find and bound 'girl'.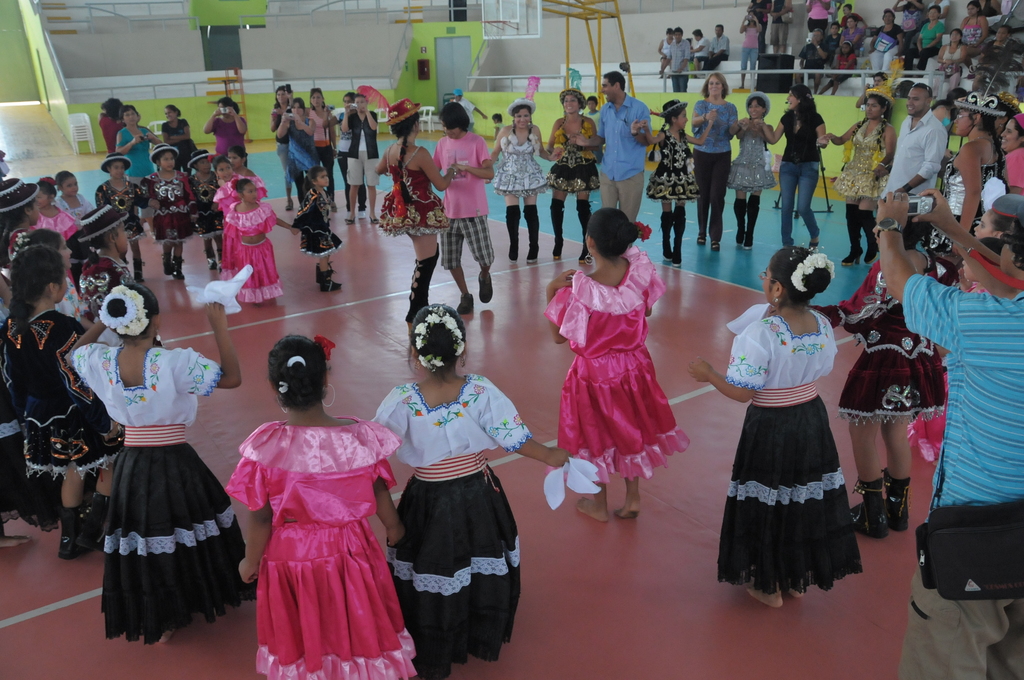
Bound: 220:177:299:302.
